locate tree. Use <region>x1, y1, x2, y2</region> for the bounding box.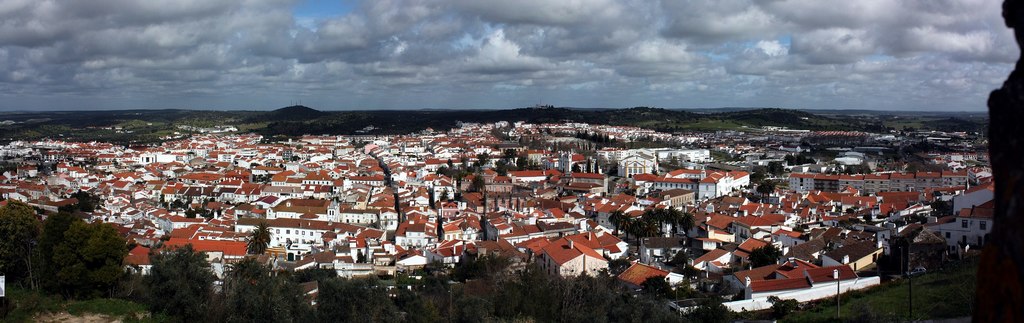
<region>411, 258, 507, 322</region>.
